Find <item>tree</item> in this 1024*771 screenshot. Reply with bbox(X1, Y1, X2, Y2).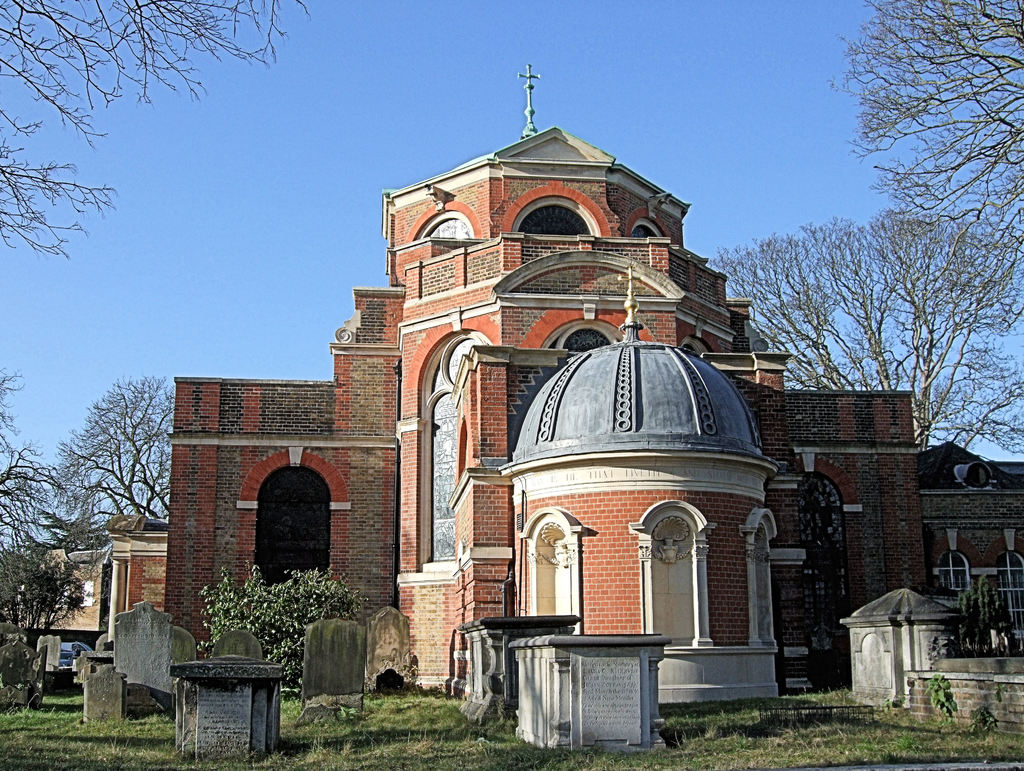
bbox(0, 362, 112, 562).
